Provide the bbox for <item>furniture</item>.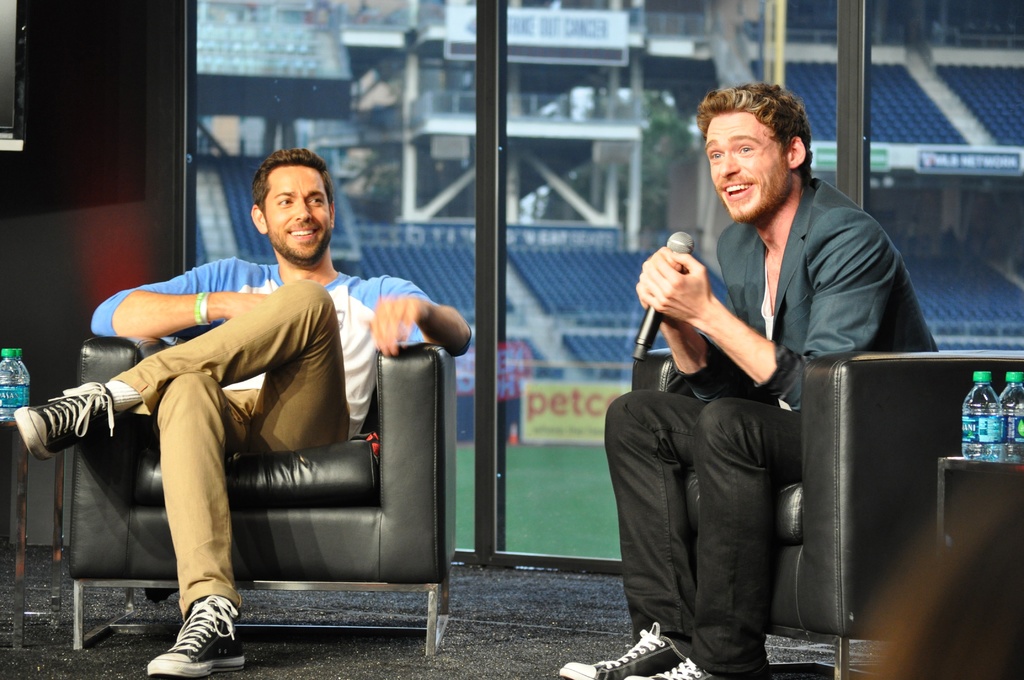
BBox(936, 450, 1023, 555).
